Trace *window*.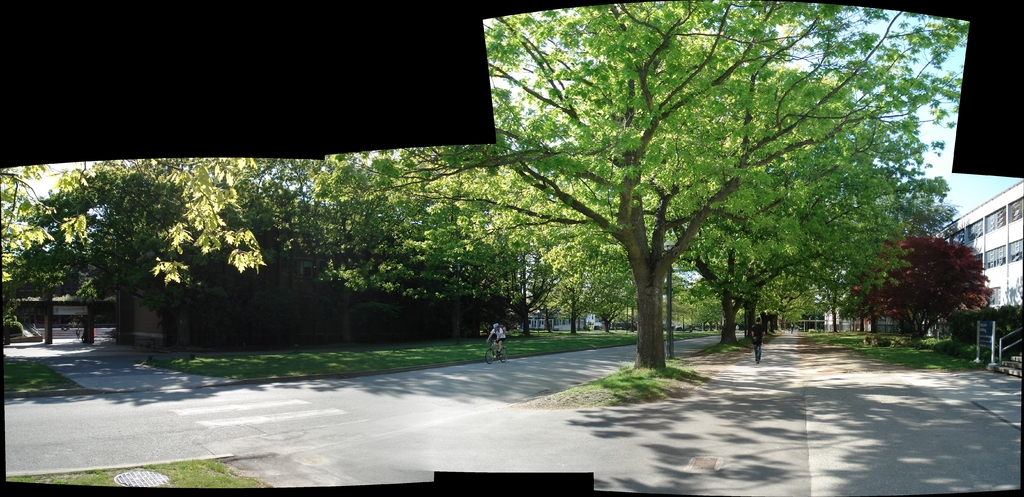
Traced to (139, 164, 354, 311).
